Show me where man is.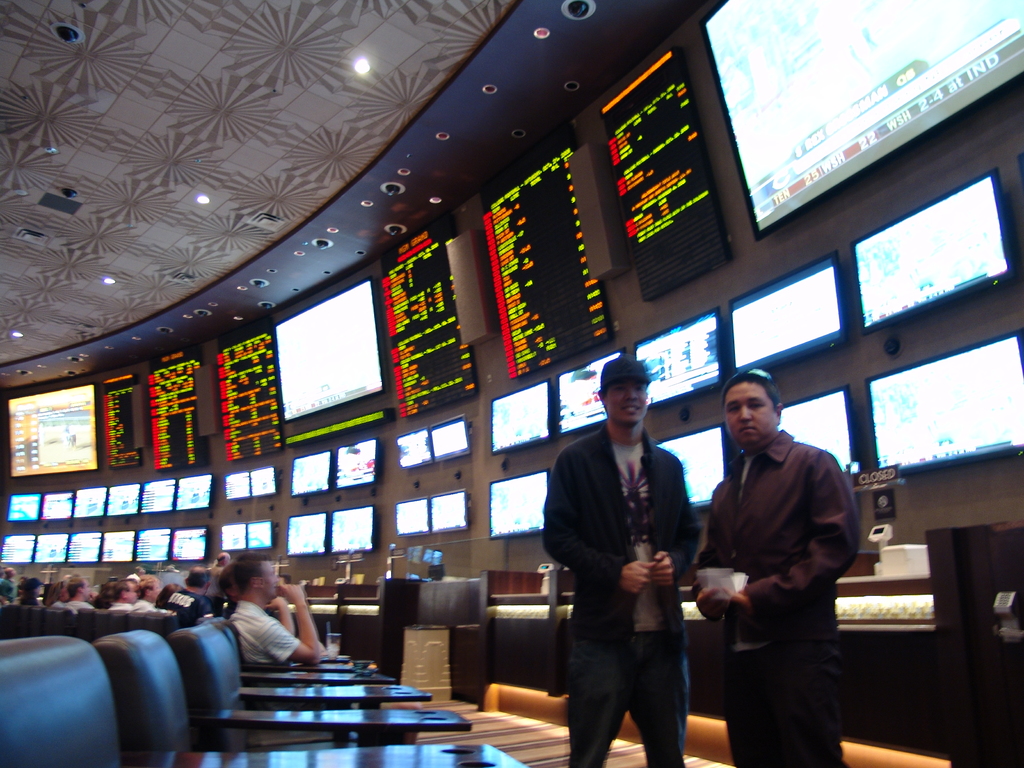
man is at 0,568,21,608.
